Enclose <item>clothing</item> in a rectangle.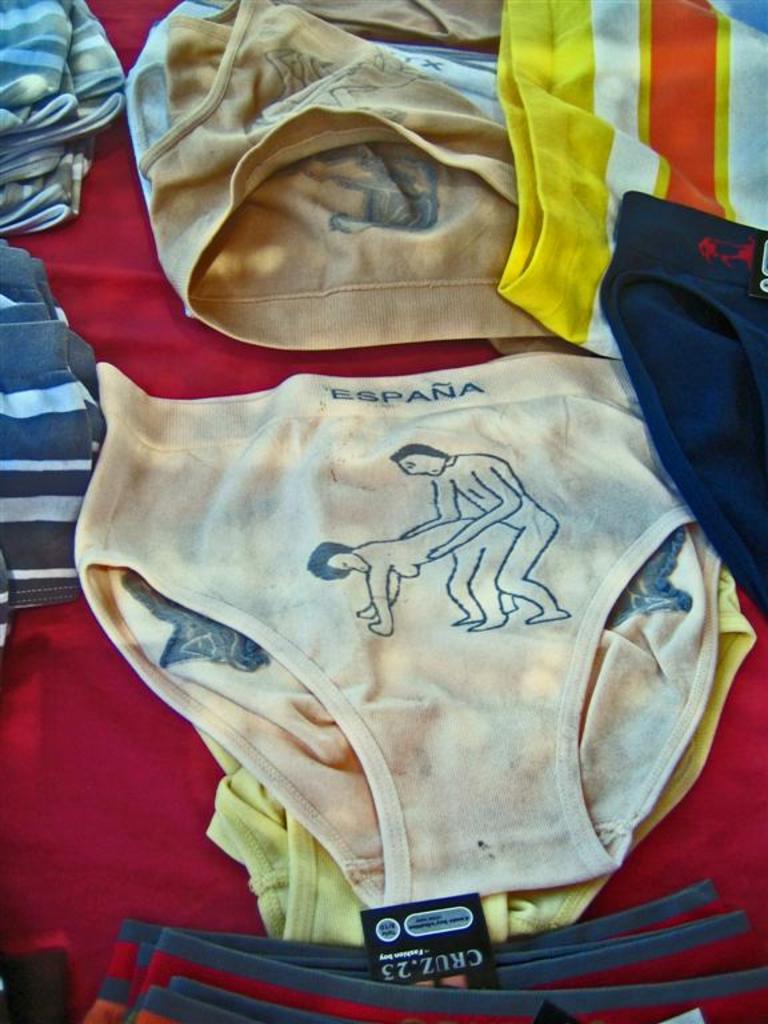
BBox(116, 13, 652, 393).
